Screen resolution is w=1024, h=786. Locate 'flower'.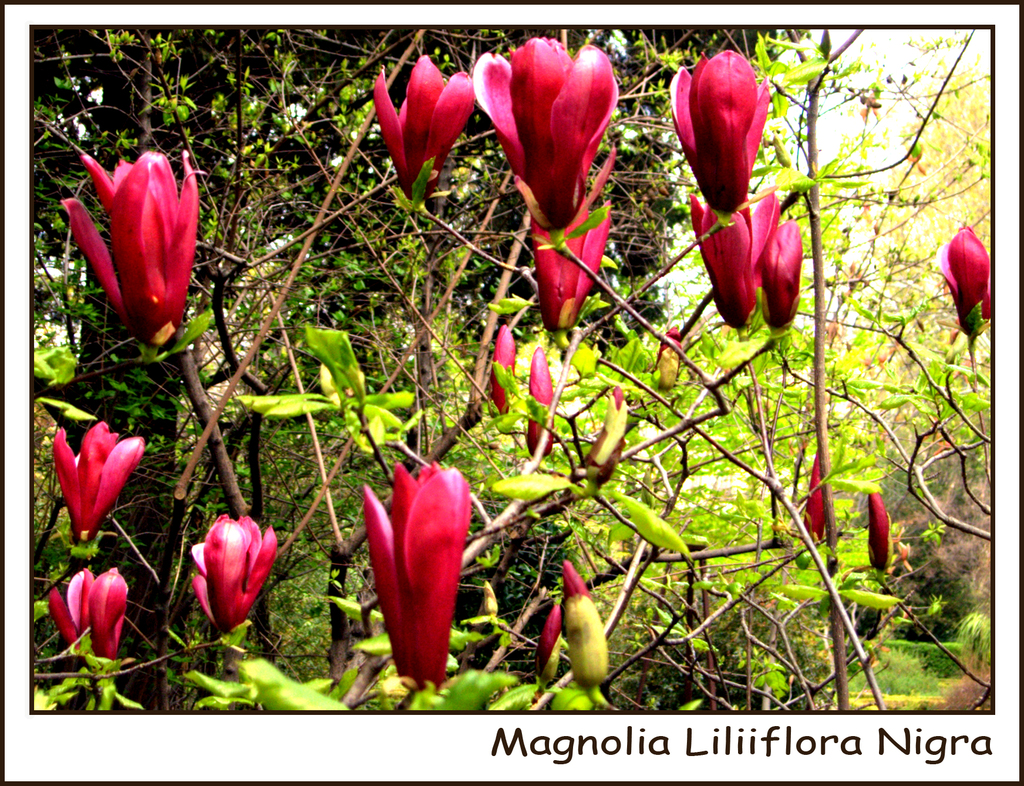
(50,422,145,552).
